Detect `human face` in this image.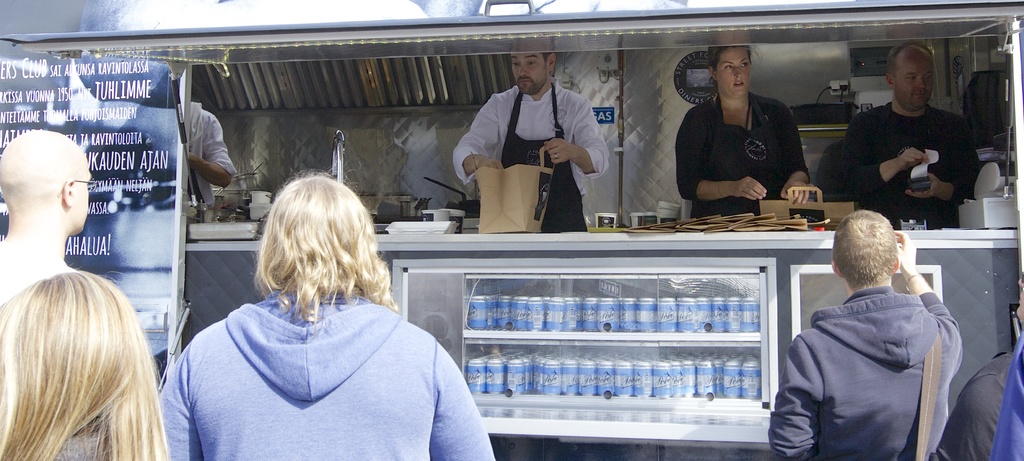
Detection: Rect(893, 45, 935, 107).
